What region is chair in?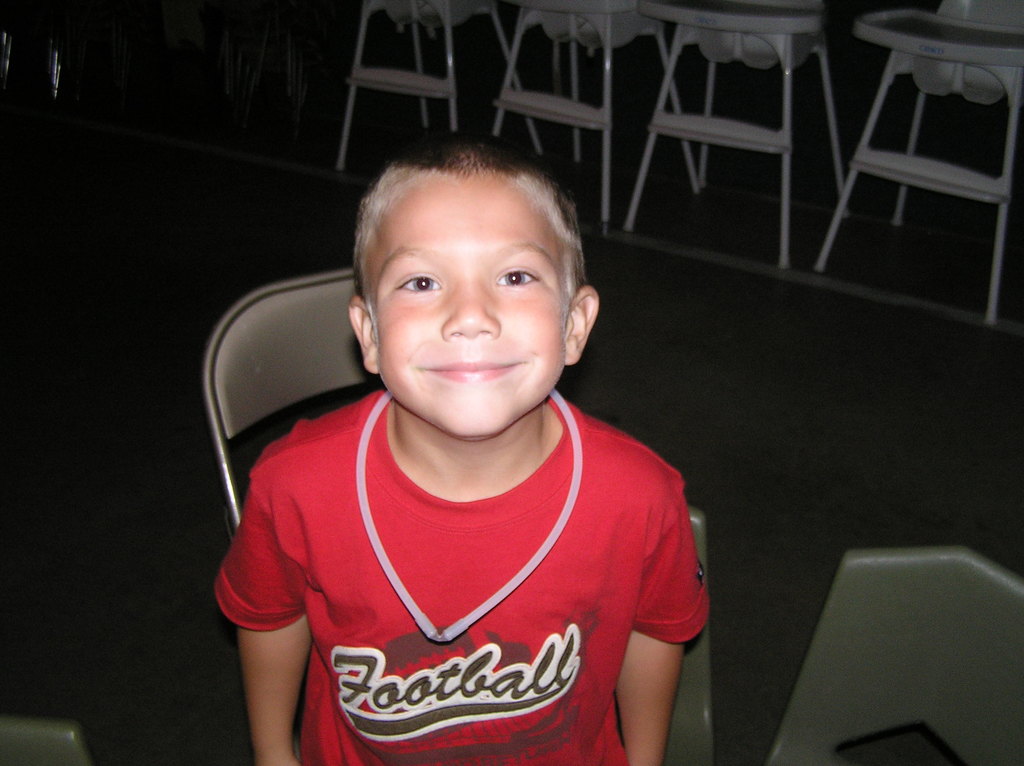
{"left": 200, "top": 269, "right": 712, "bottom": 765}.
